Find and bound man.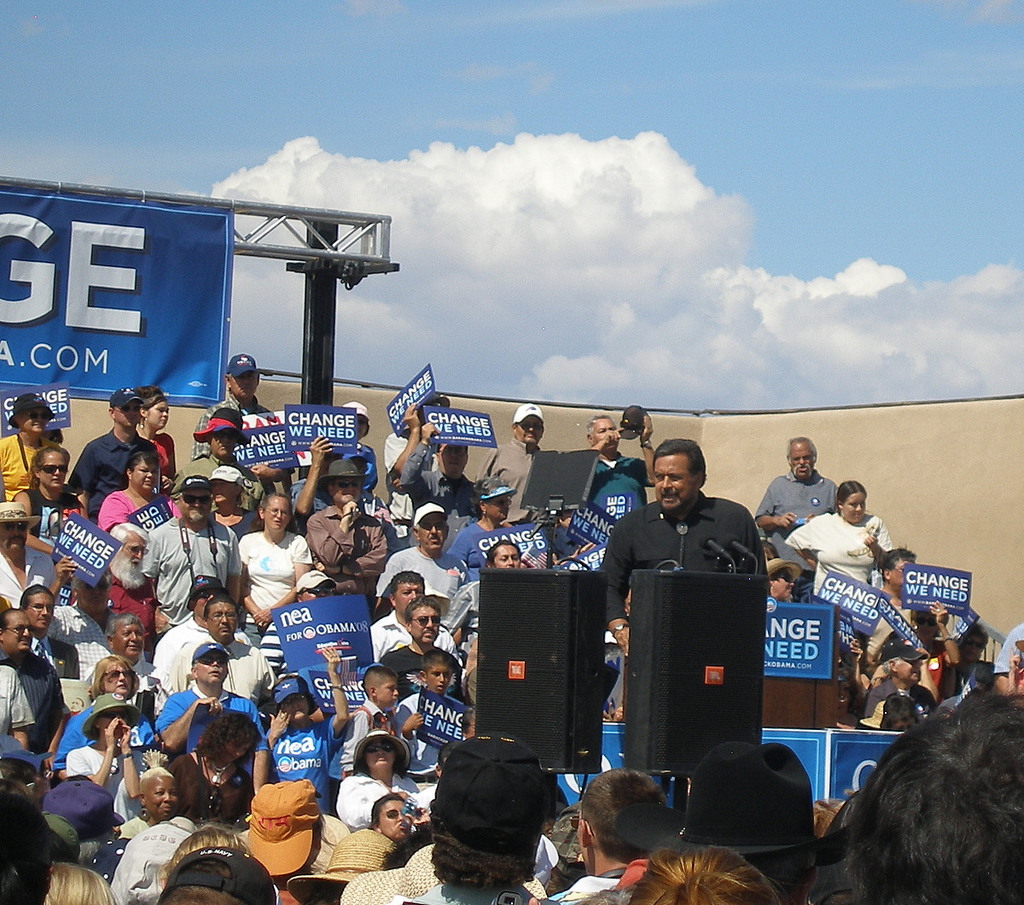
Bound: [602,456,781,651].
